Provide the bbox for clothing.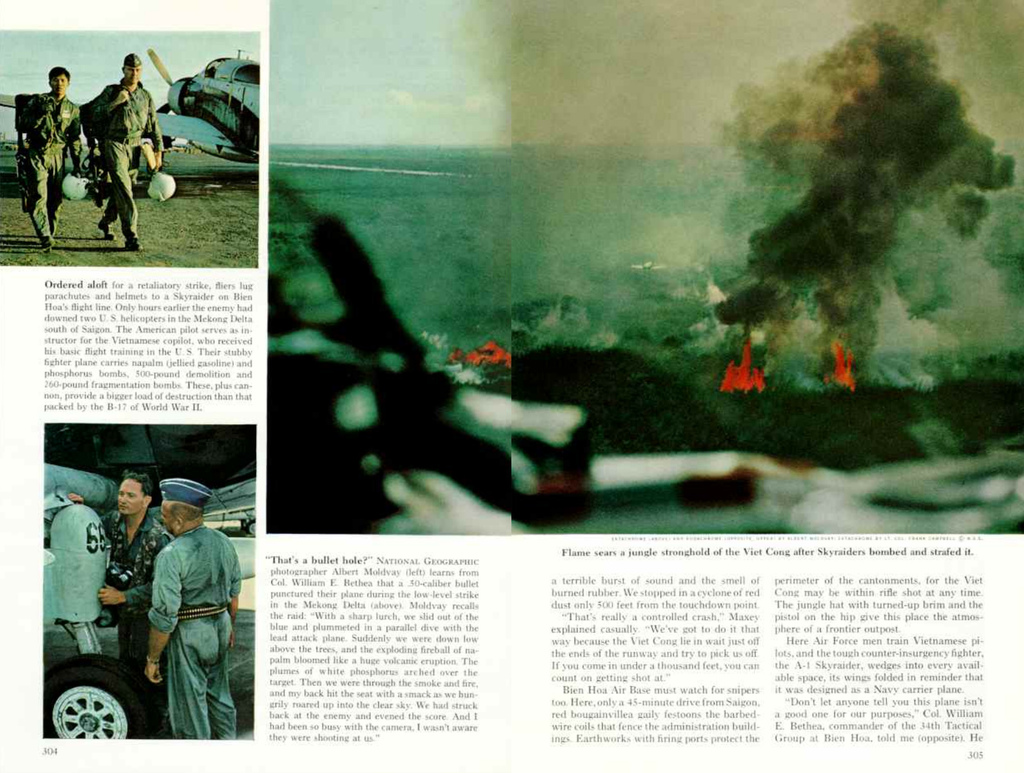
Rect(97, 506, 172, 713).
